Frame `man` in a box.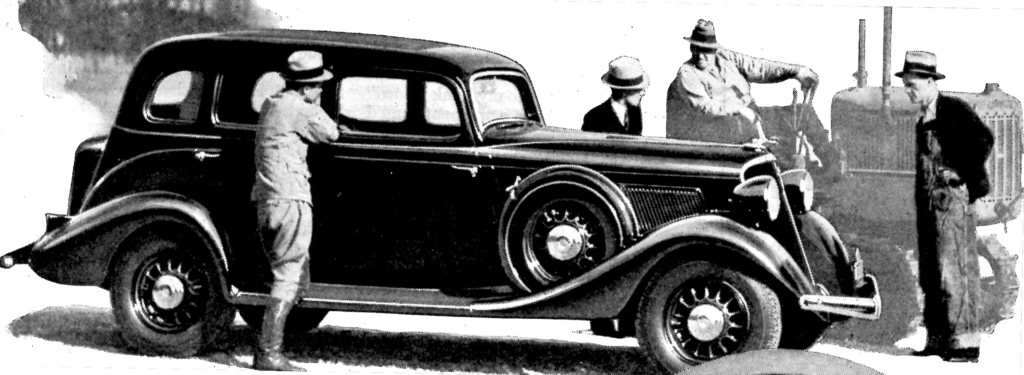
[x1=242, y1=49, x2=362, y2=374].
